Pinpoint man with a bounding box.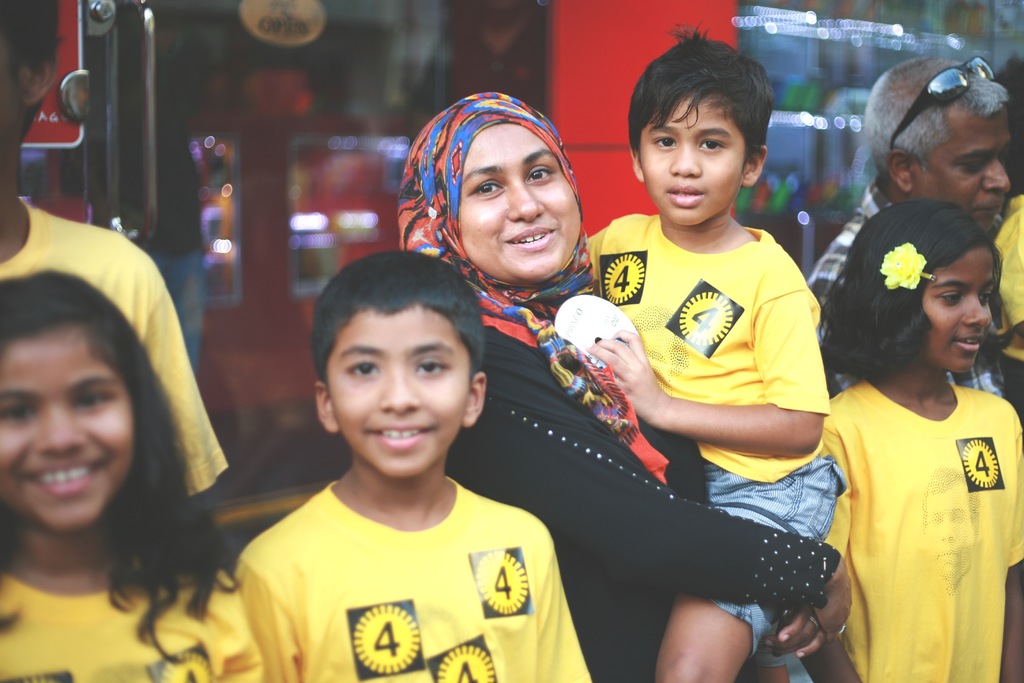
locate(0, 0, 229, 493).
